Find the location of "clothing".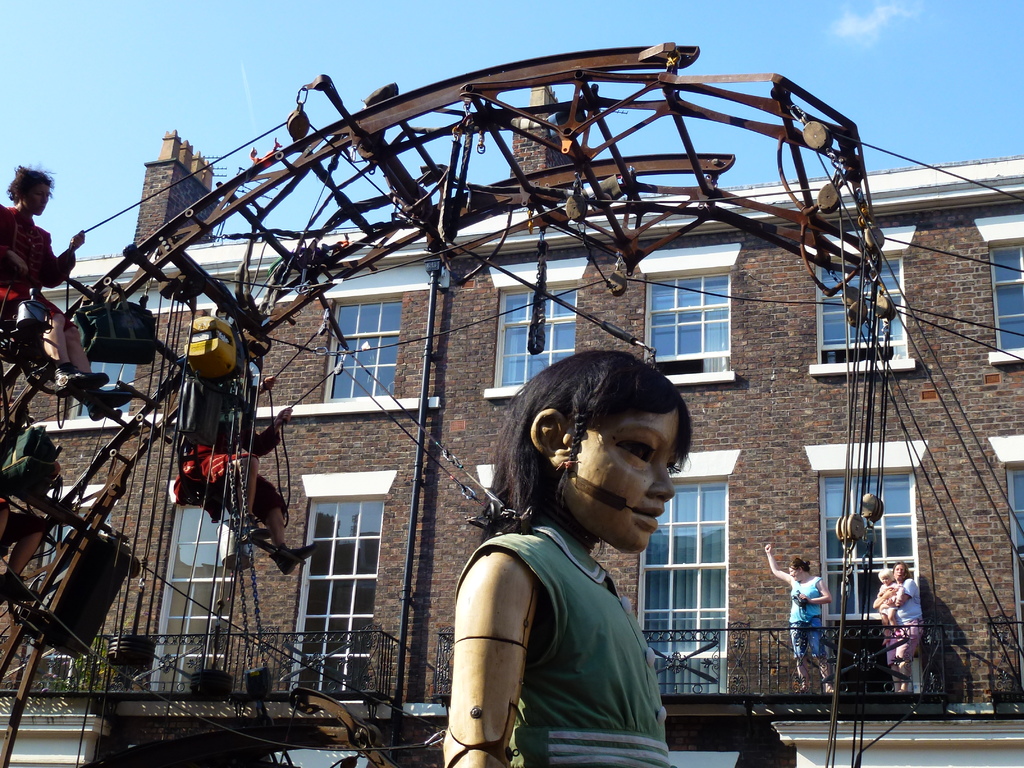
Location: select_region(884, 576, 923, 623).
